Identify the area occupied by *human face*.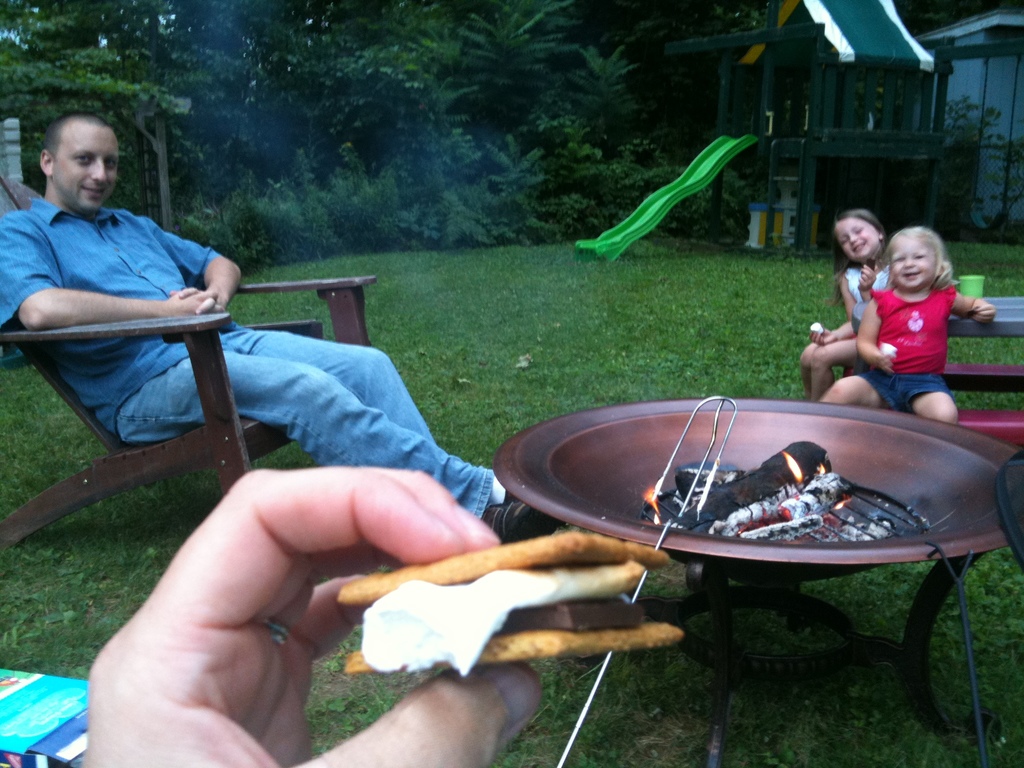
Area: [left=51, top=127, right=117, bottom=212].
